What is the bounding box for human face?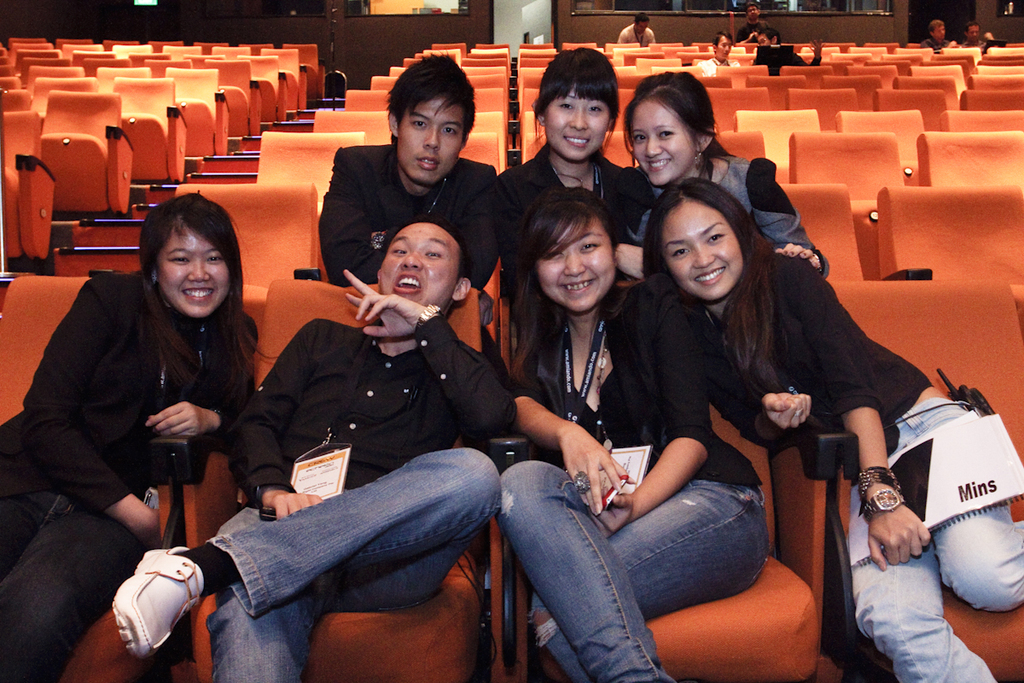
bbox(158, 219, 228, 320).
